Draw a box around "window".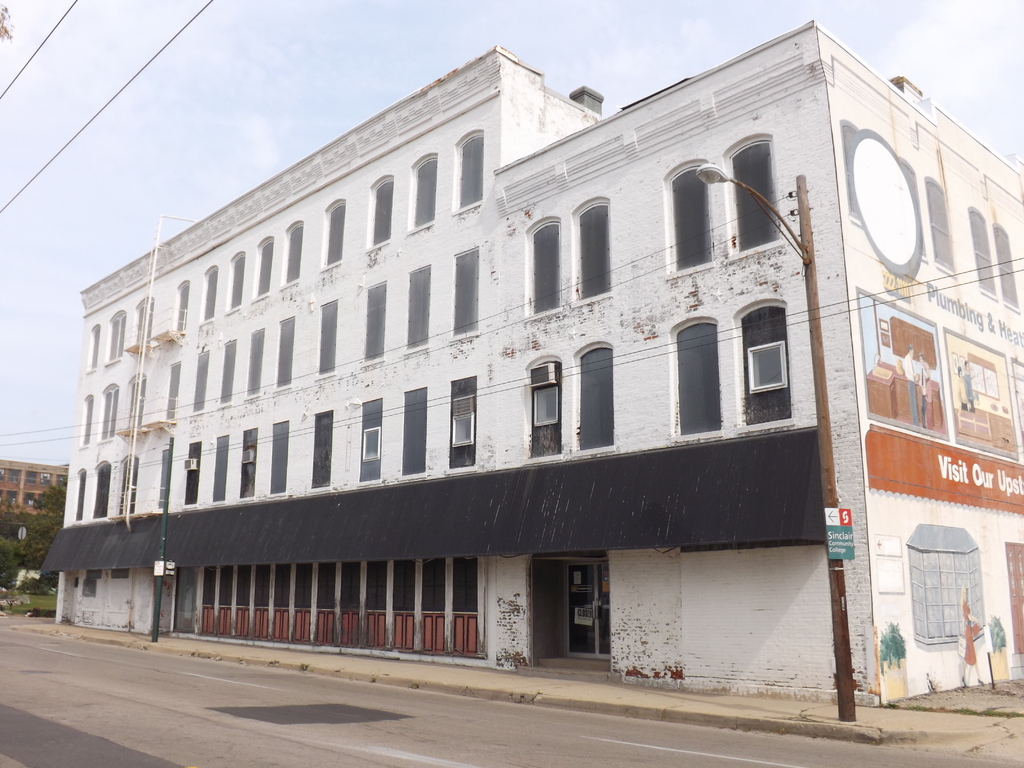
locate(79, 400, 92, 445).
